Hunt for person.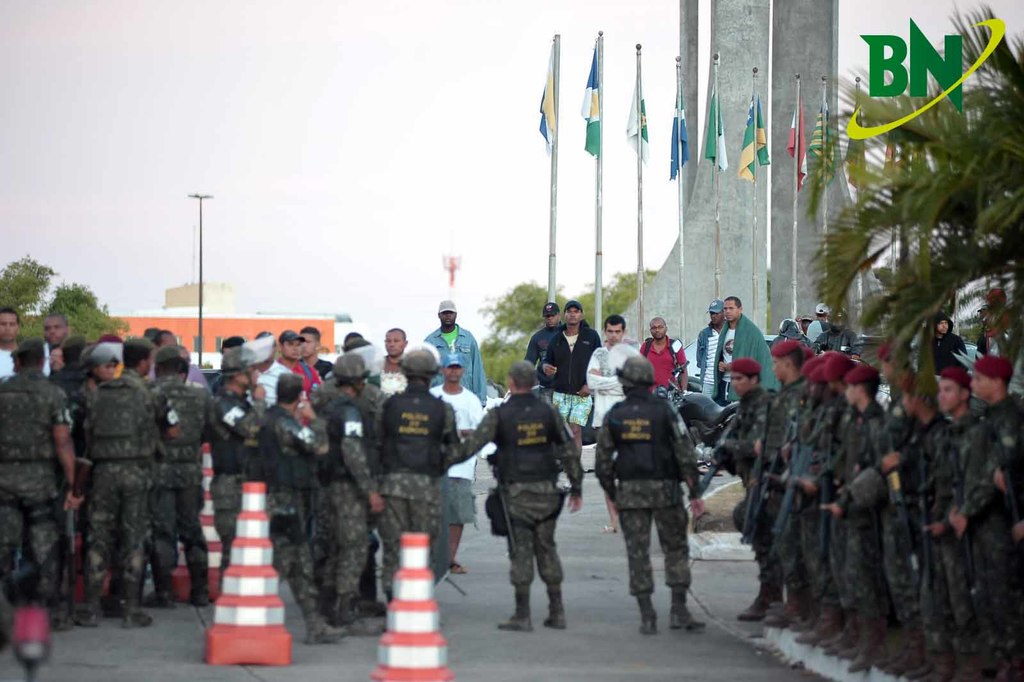
Hunted down at <bbox>528, 288, 600, 402</bbox>.
